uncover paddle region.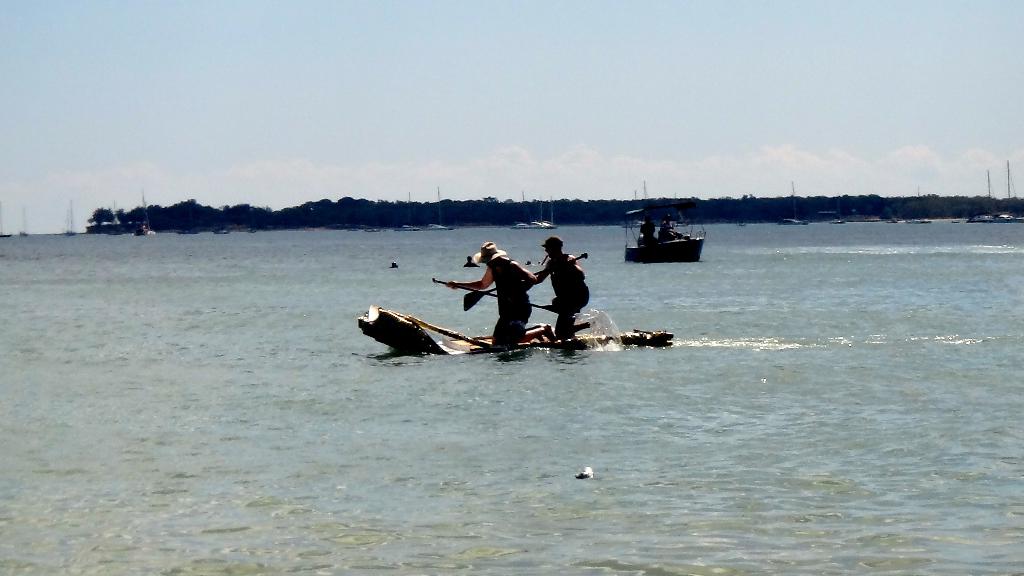
Uncovered: [left=462, top=251, right=589, bottom=308].
